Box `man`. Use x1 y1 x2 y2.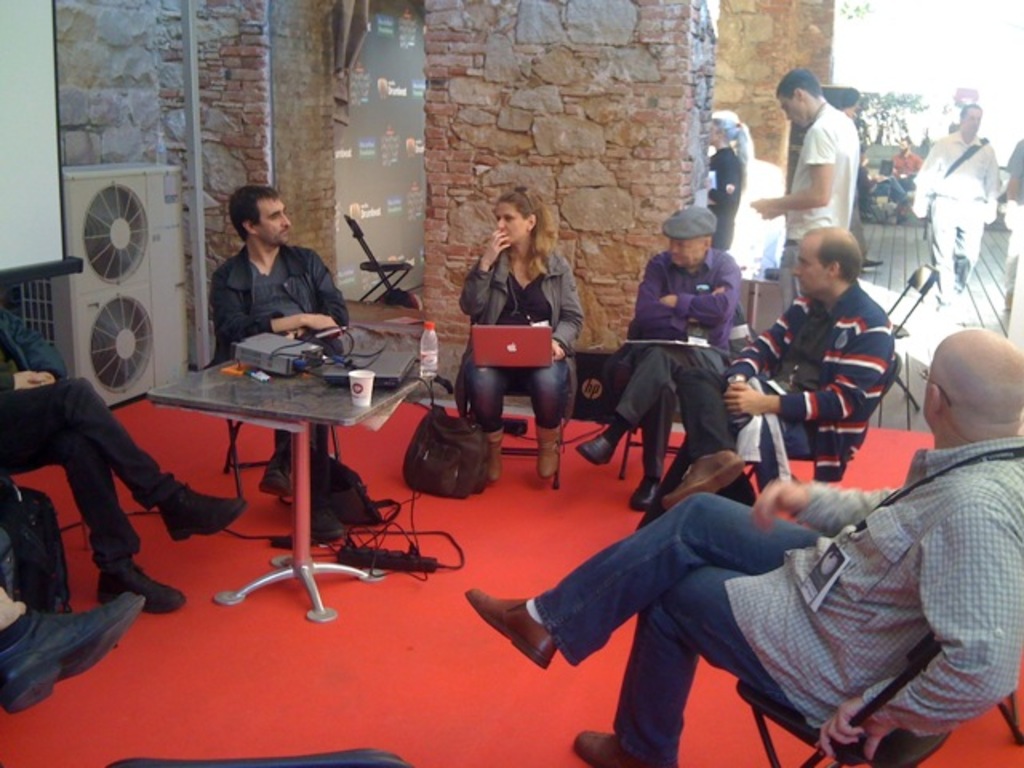
536 312 998 757.
